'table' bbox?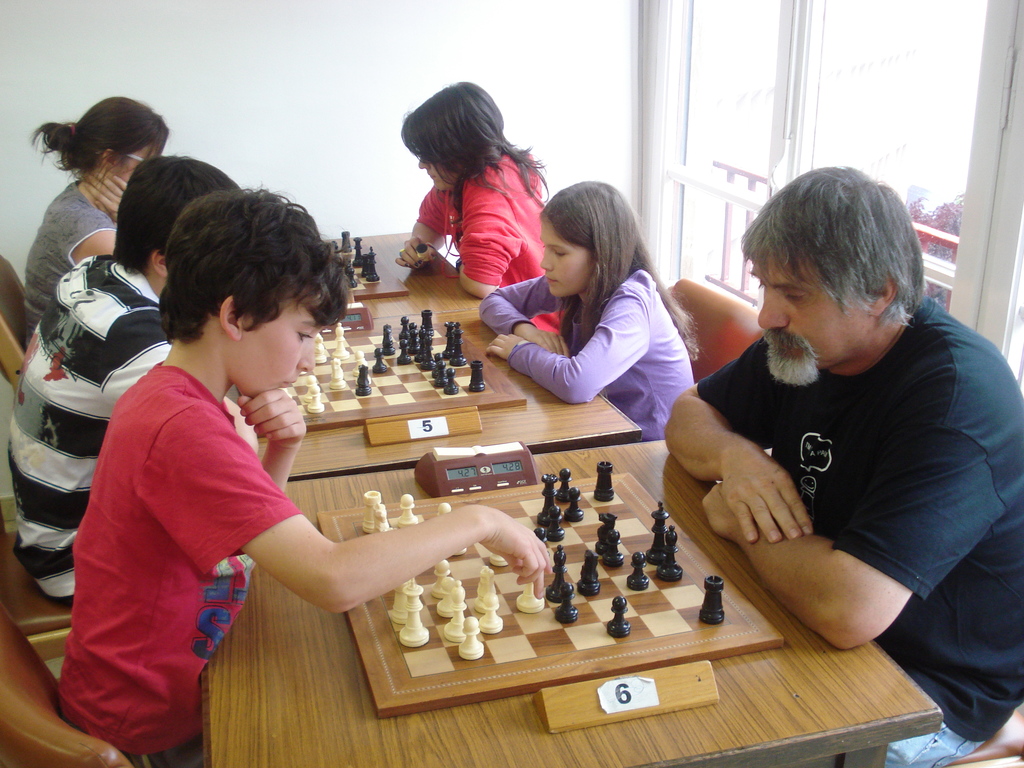
region(260, 301, 648, 475)
